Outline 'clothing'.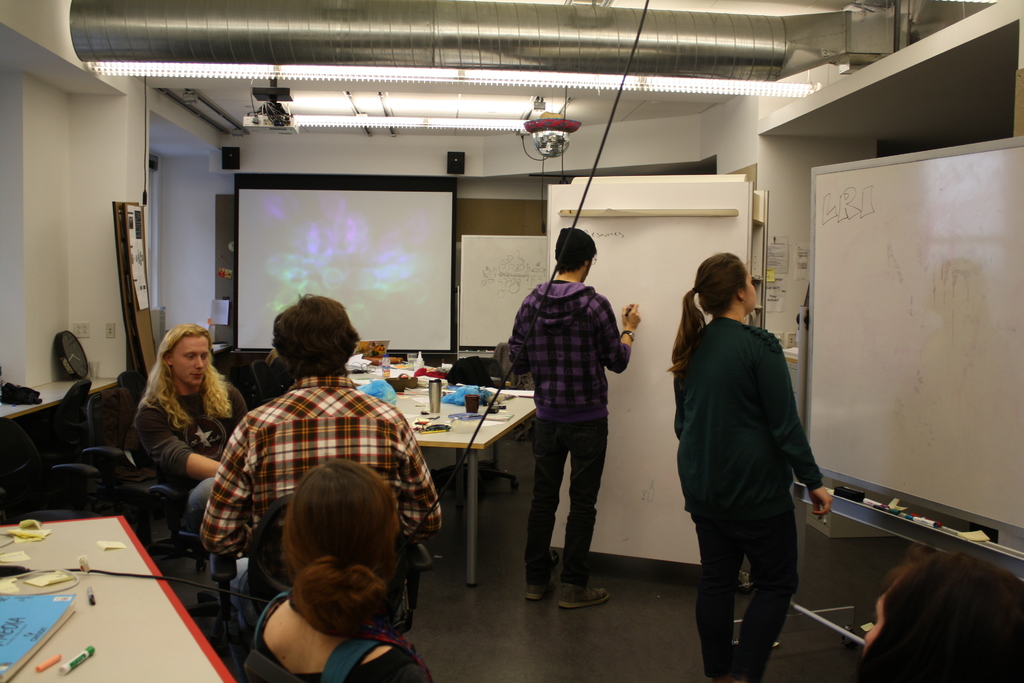
Outline: [x1=676, y1=251, x2=846, y2=673].
